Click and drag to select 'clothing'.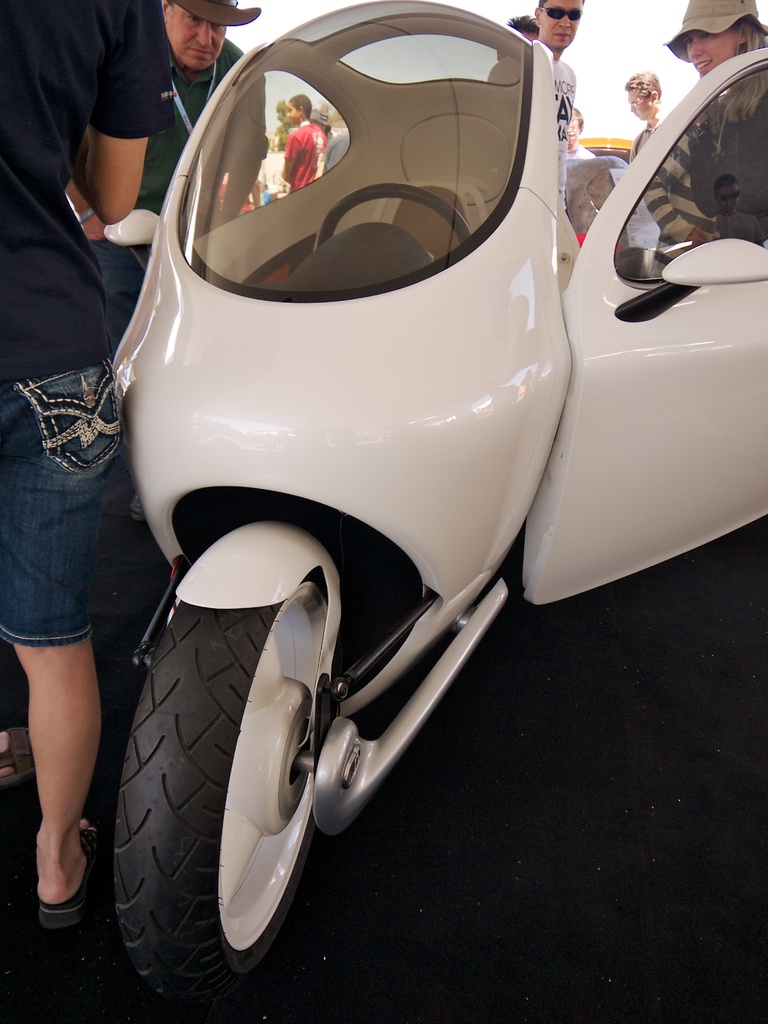
Selection: (x1=687, y1=77, x2=767, y2=252).
